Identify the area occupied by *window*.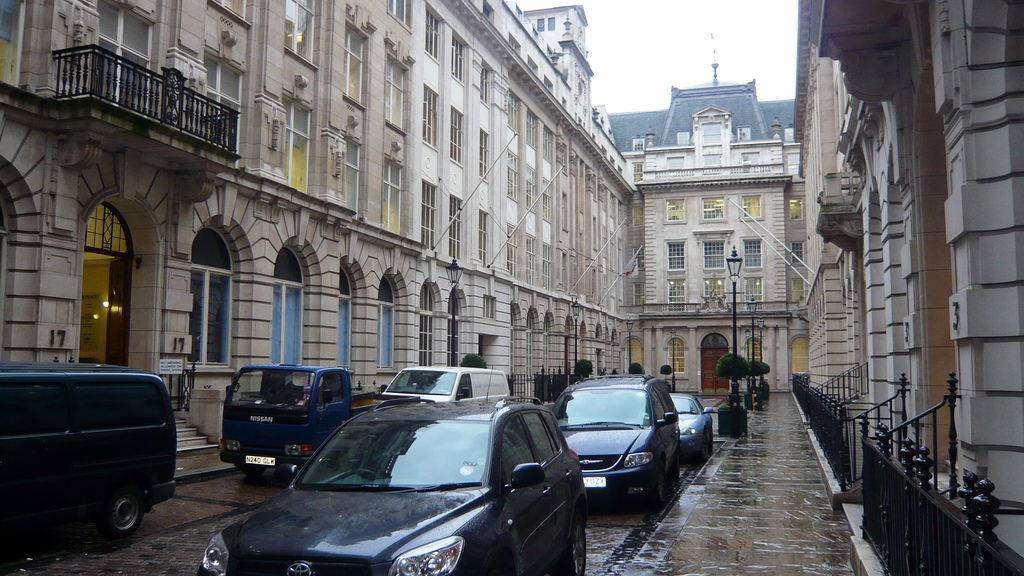
Area: (701, 196, 726, 223).
